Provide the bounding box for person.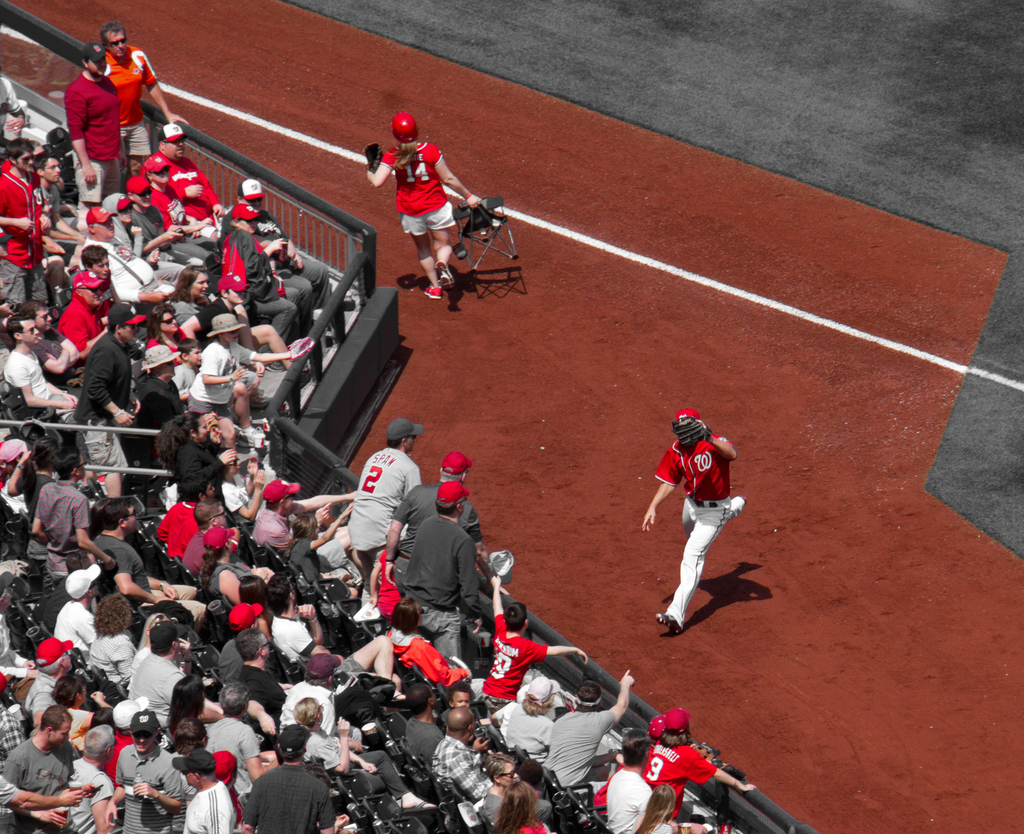
(157, 120, 234, 221).
